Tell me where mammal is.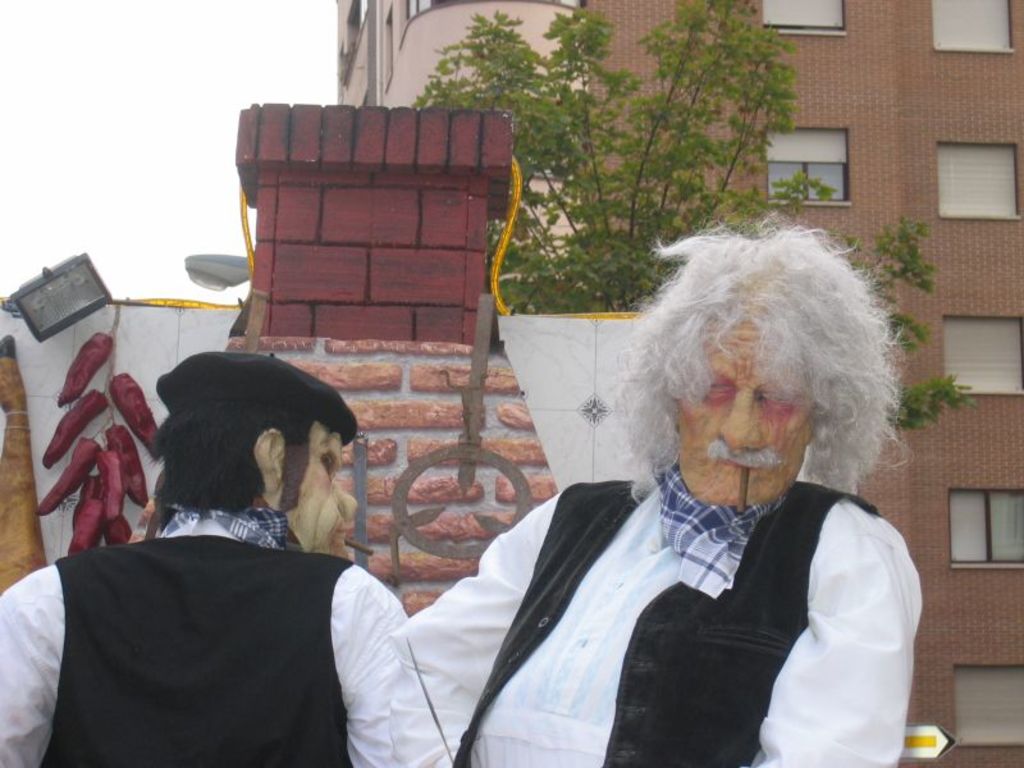
mammal is at region(397, 251, 951, 758).
